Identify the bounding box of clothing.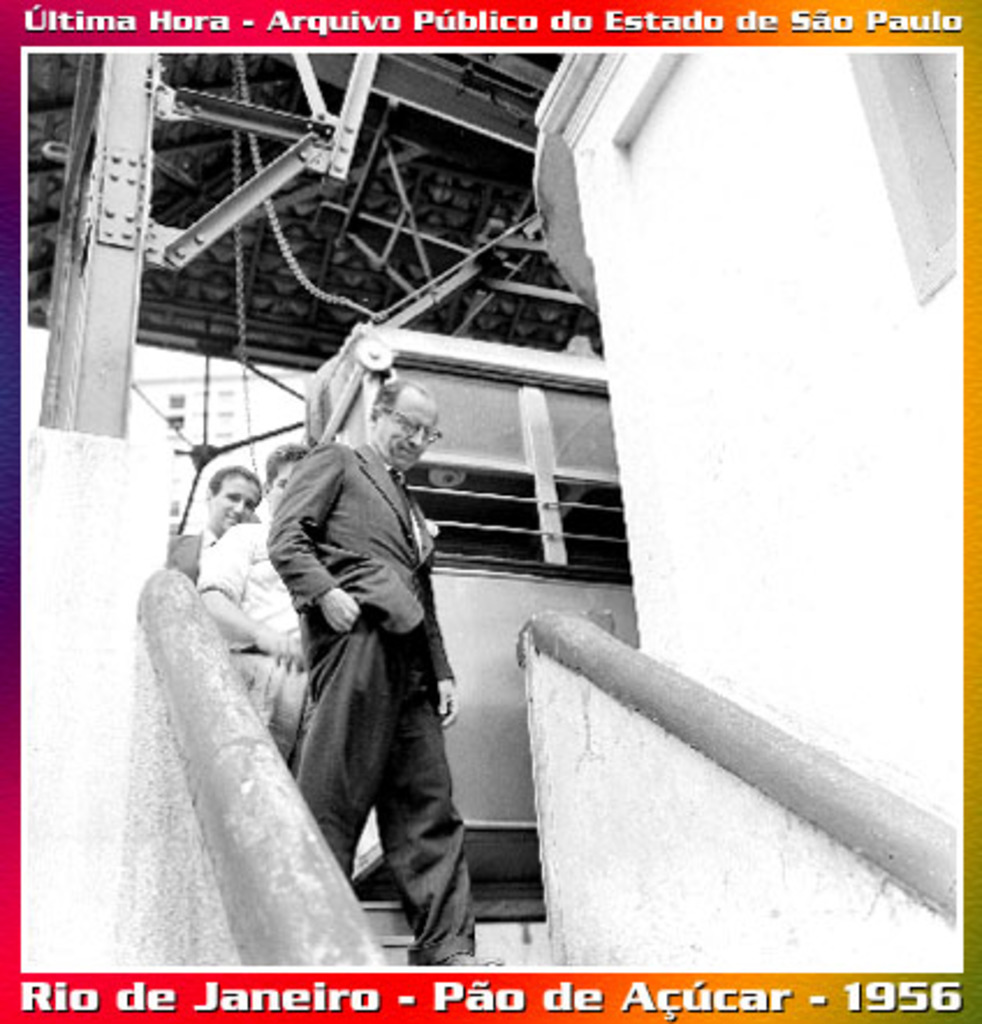
bbox=[234, 331, 489, 957].
